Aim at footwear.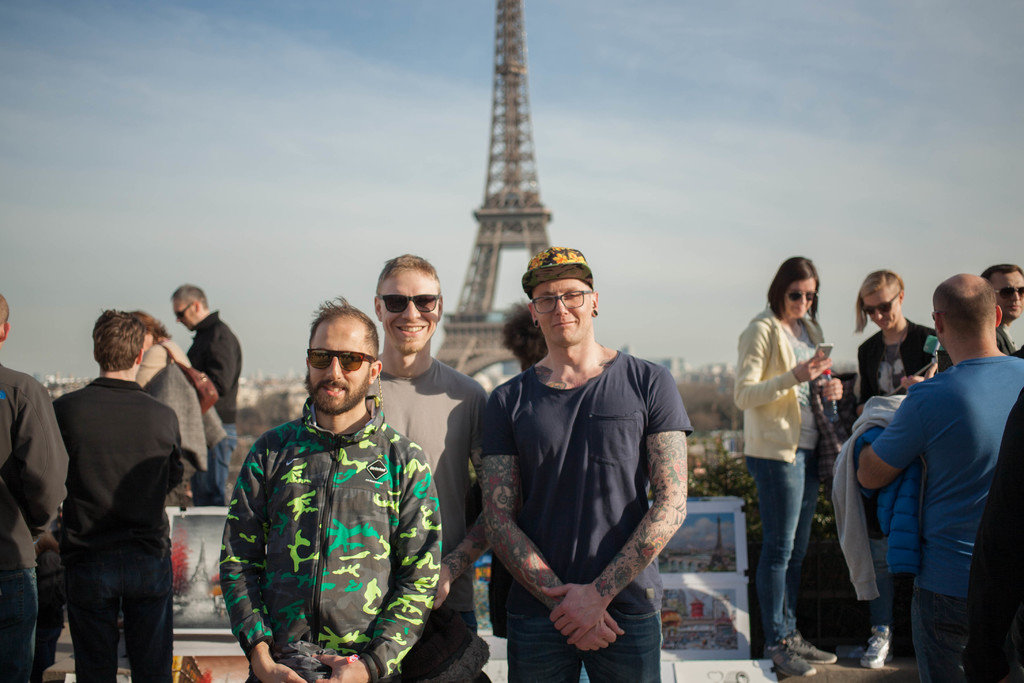
Aimed at detection(792, 636, 840, 662).
